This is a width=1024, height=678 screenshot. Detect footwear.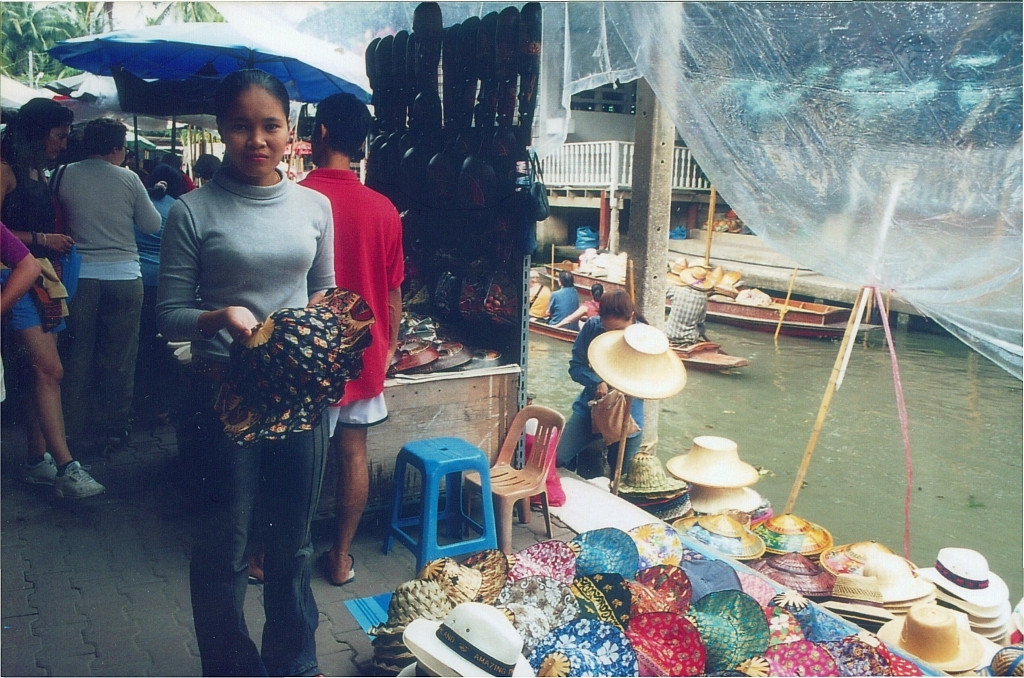
box=[21, 453, 89, 514].
